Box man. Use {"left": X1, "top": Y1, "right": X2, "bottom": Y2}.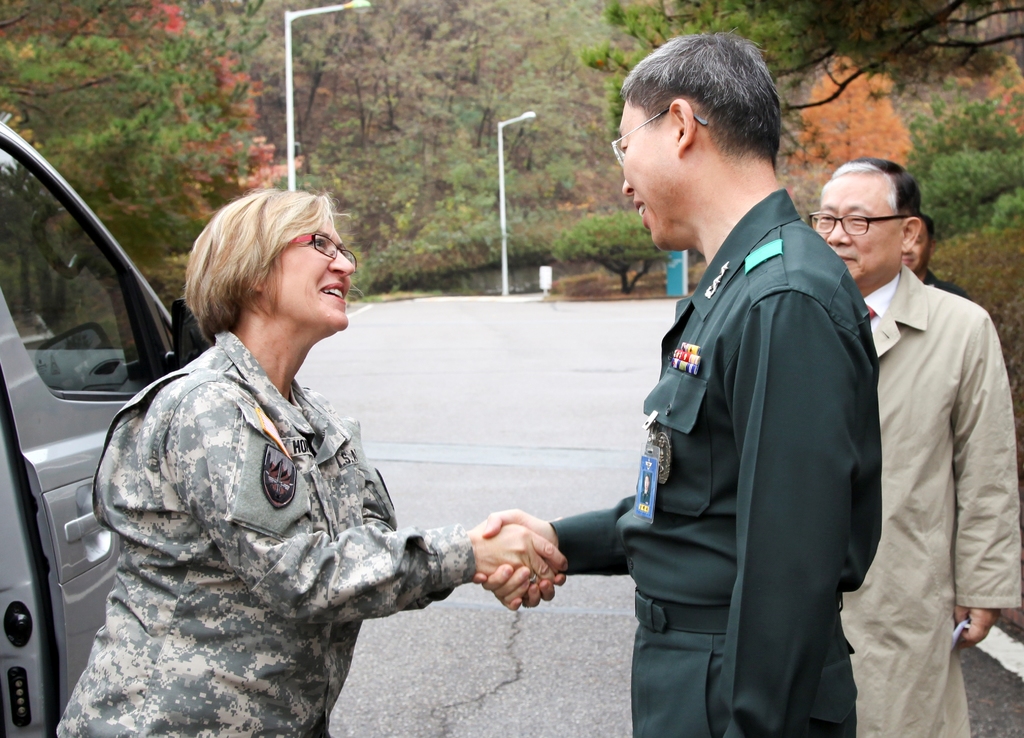
{"left": 833, "top": 128, "right": 1018, "bottom": 713}.
